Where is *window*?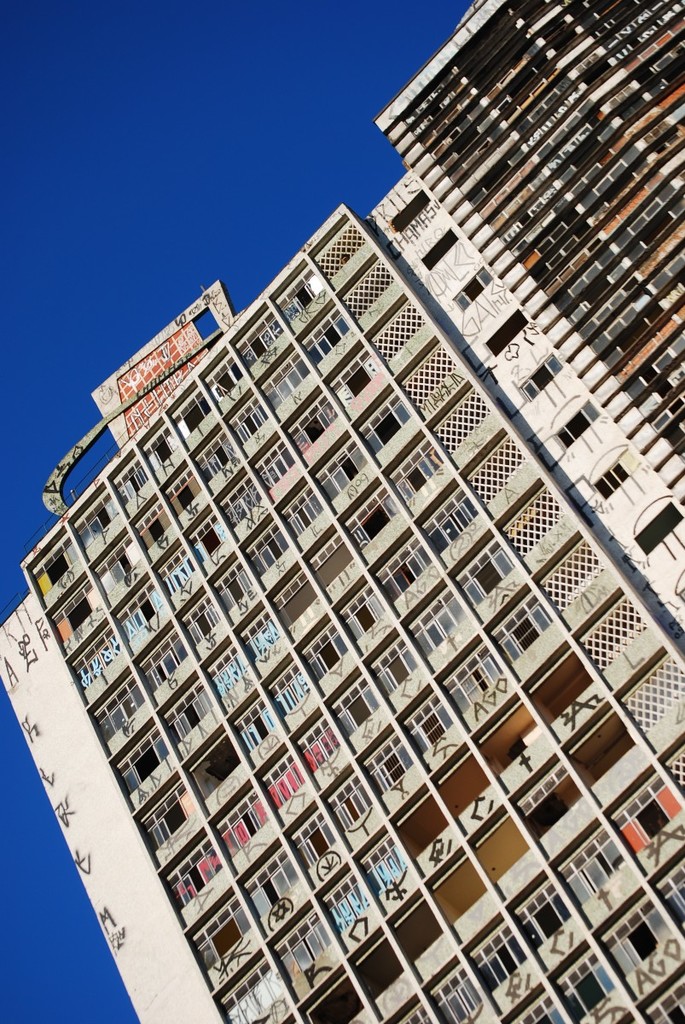
crop(646, 980, 684, 1023).
